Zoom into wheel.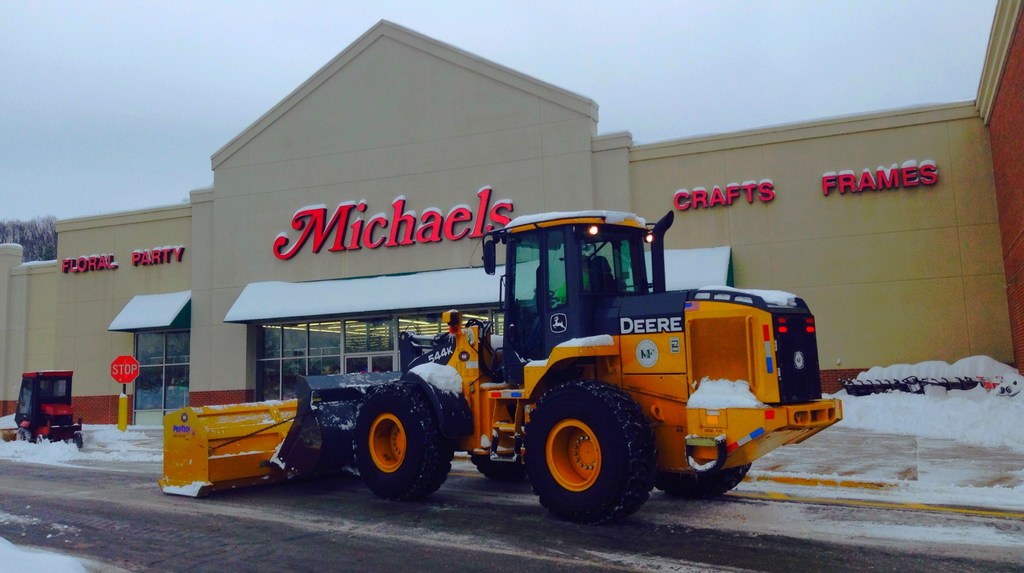
Zoom target: bbox=(660, 459, 754, 503).
